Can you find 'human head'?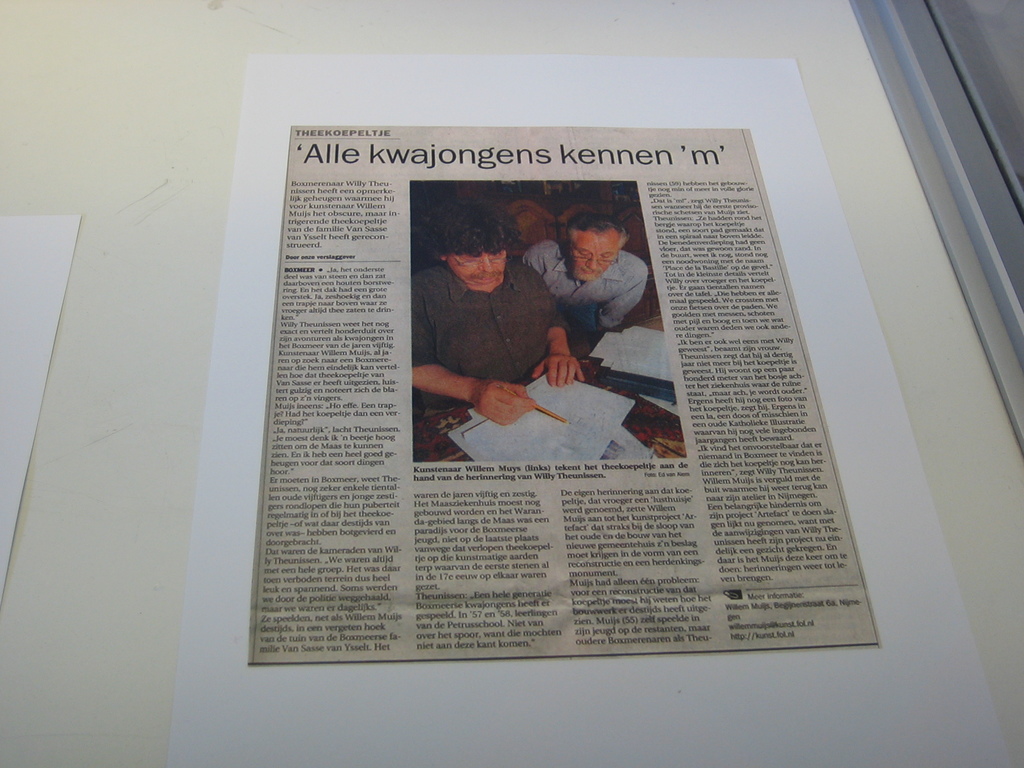
Yes, bounding box: detection(556, 205, 628, 281).
